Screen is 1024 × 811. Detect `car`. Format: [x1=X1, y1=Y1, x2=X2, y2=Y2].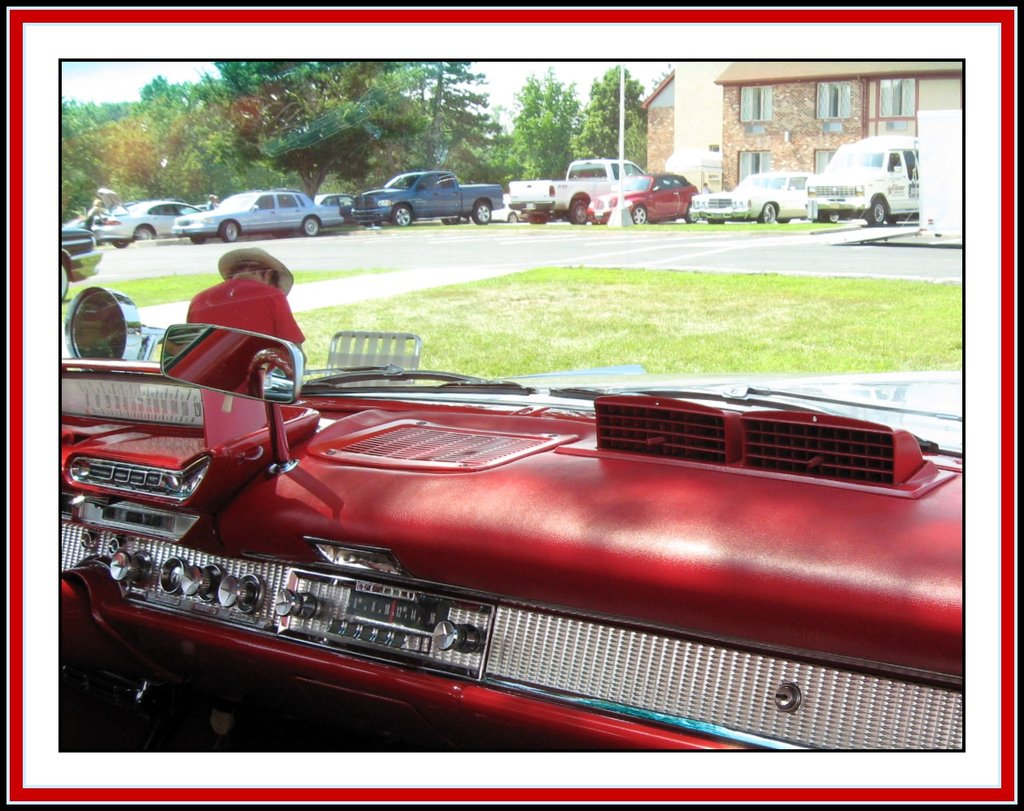
[x1=708, y1=173, x2=818, y2=227].
